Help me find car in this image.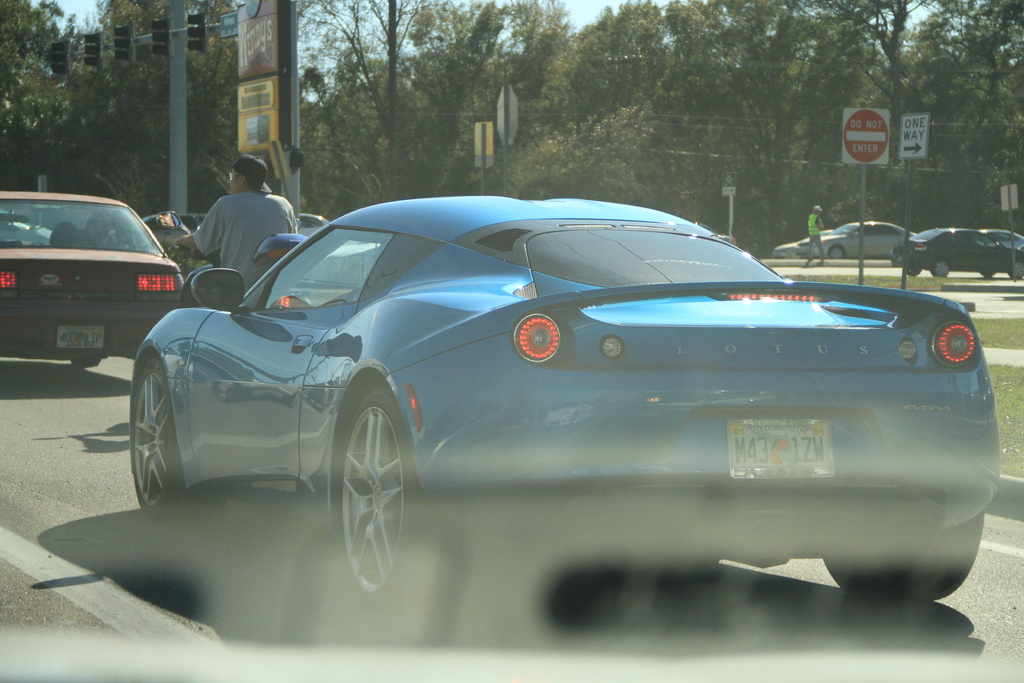
Found it: bbox(692, 220, 736, 245).
